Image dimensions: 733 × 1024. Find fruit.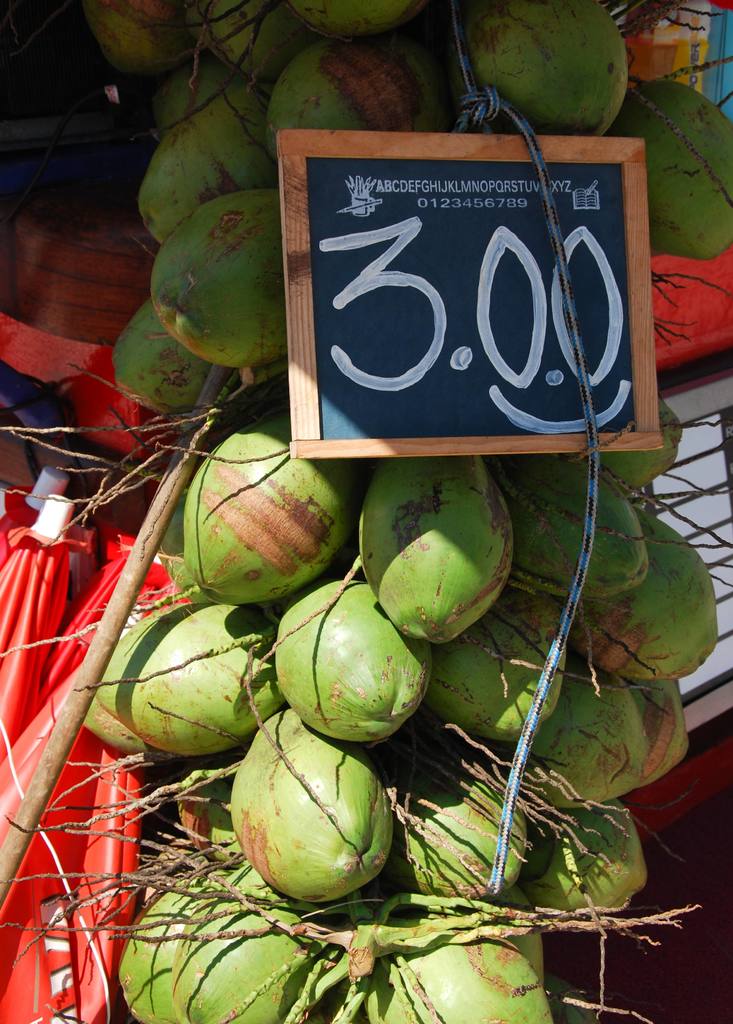
detection(228, 710, 394, 903).
